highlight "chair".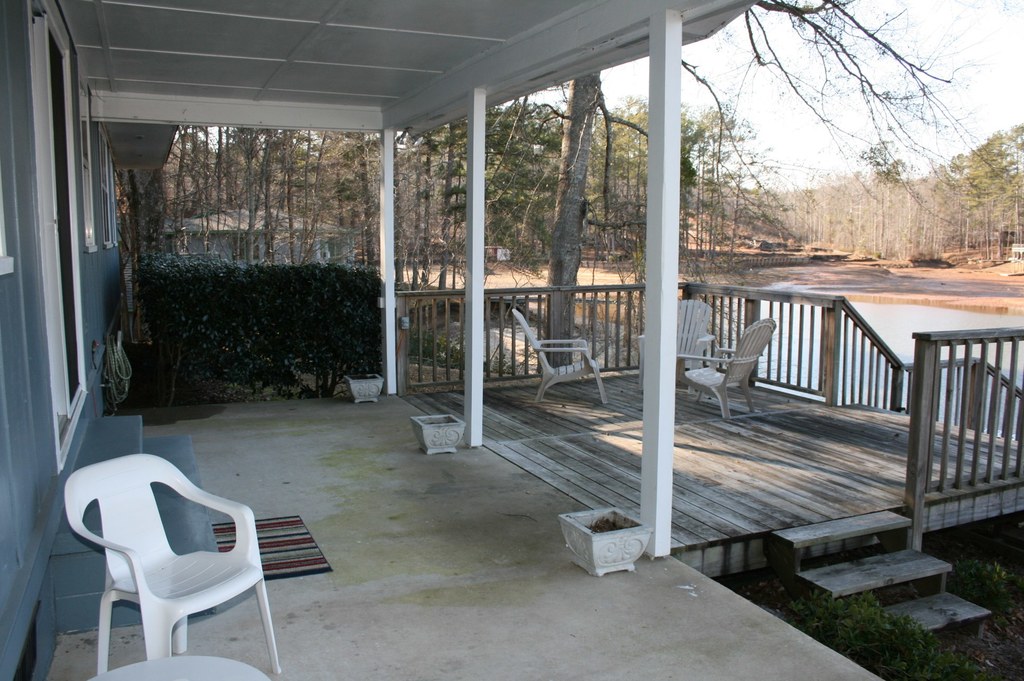
Highlighted region: bbox(676, 319, 778, 419).
